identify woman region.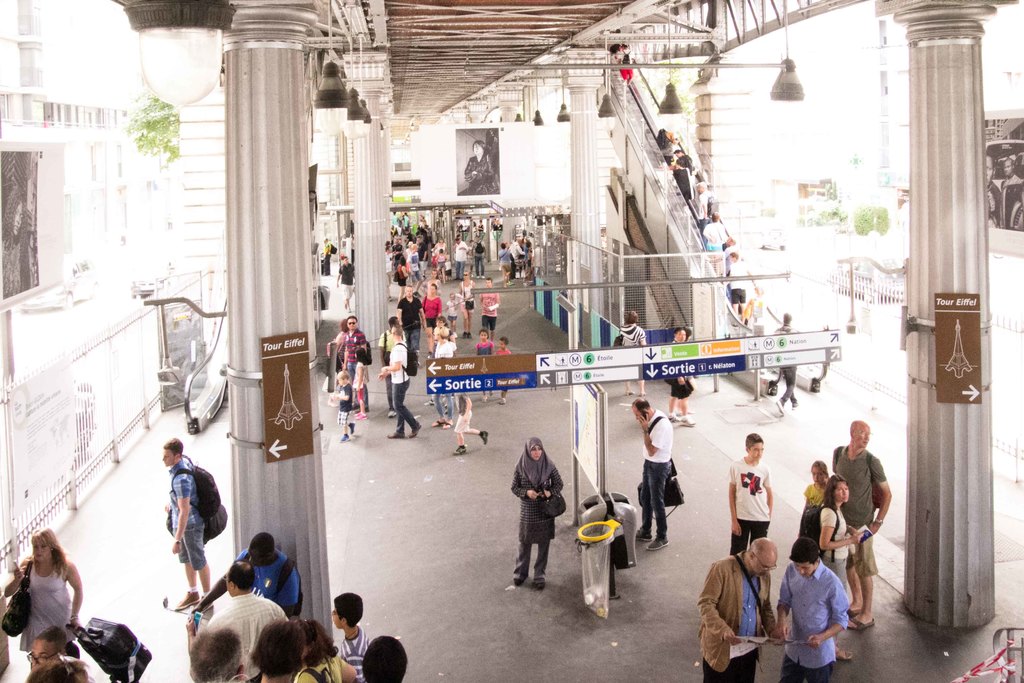
Region: 612, 310, 649, 399.
